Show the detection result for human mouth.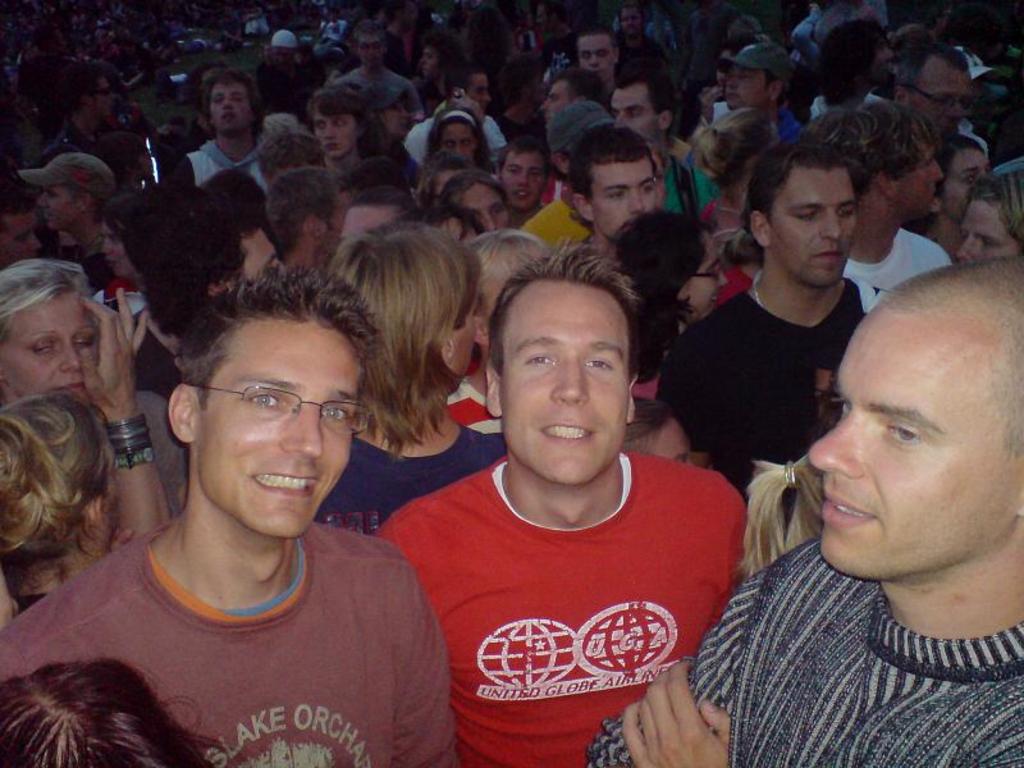
crop(810, 242, 842, 274).
